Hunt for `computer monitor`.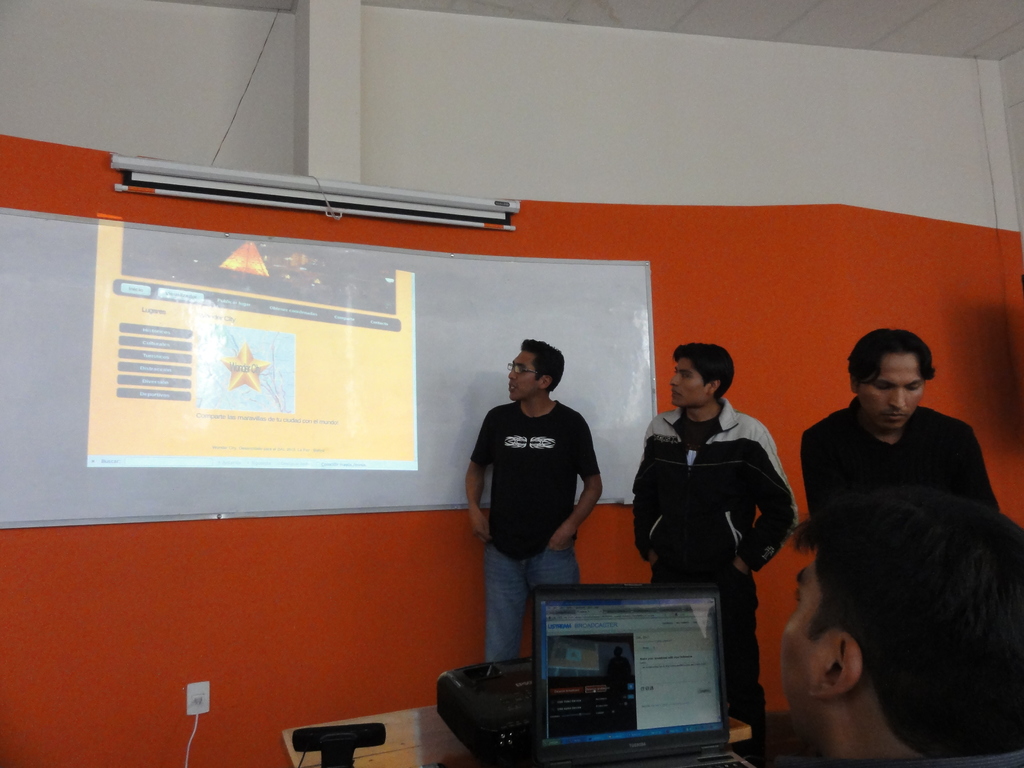
Hunted down at bbox(525, 579, 737, 759).
